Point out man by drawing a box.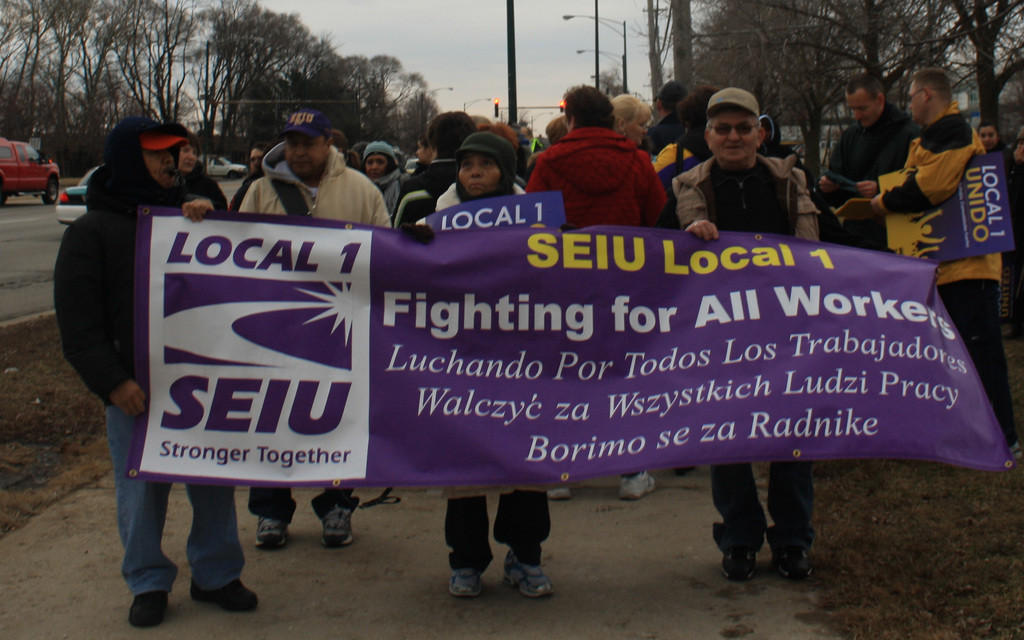
{"left": 822, "top": 74, "right": 920, "bottom": 253}.
